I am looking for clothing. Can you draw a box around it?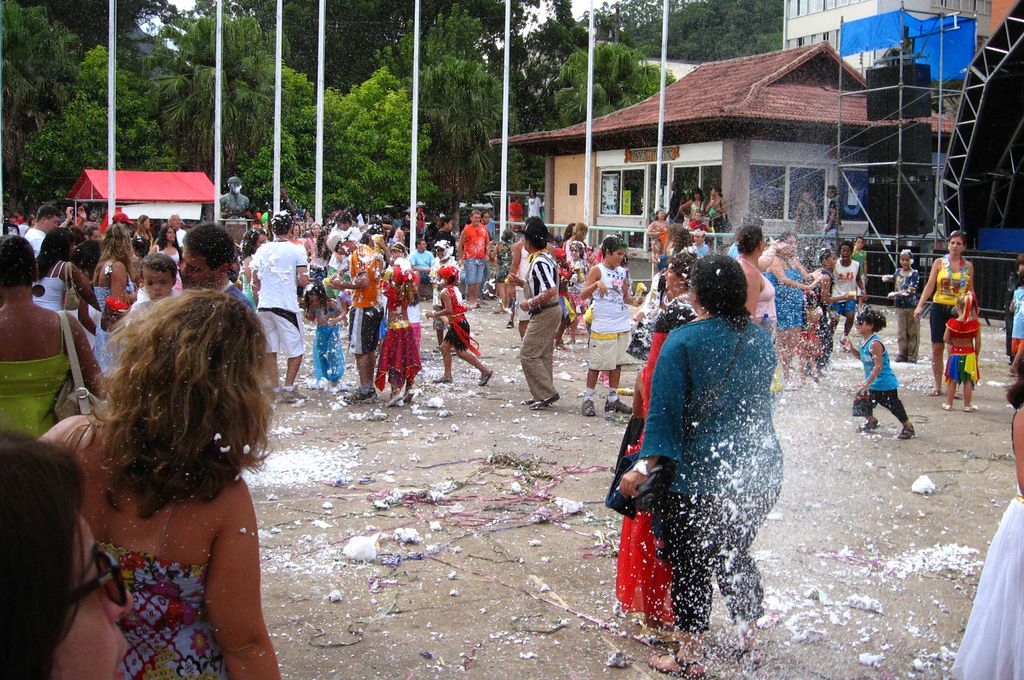
Sure, the bounding box is left=863, top=337, right=909, bottom=420.
